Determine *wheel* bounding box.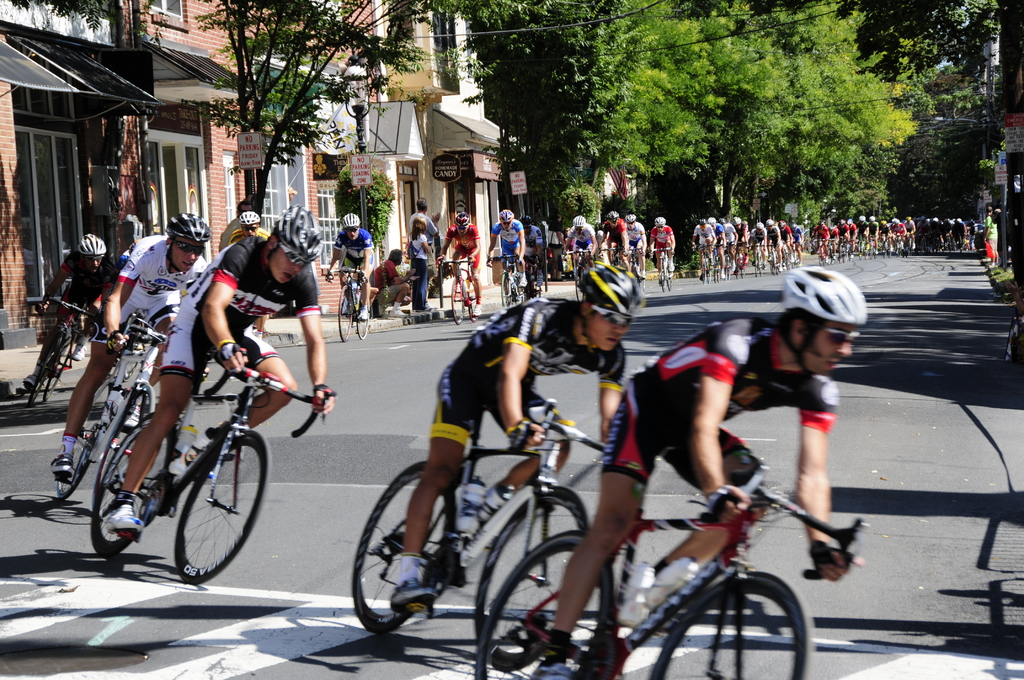
Determined: (x1=819, y1=255, x2=823, y2=266).
